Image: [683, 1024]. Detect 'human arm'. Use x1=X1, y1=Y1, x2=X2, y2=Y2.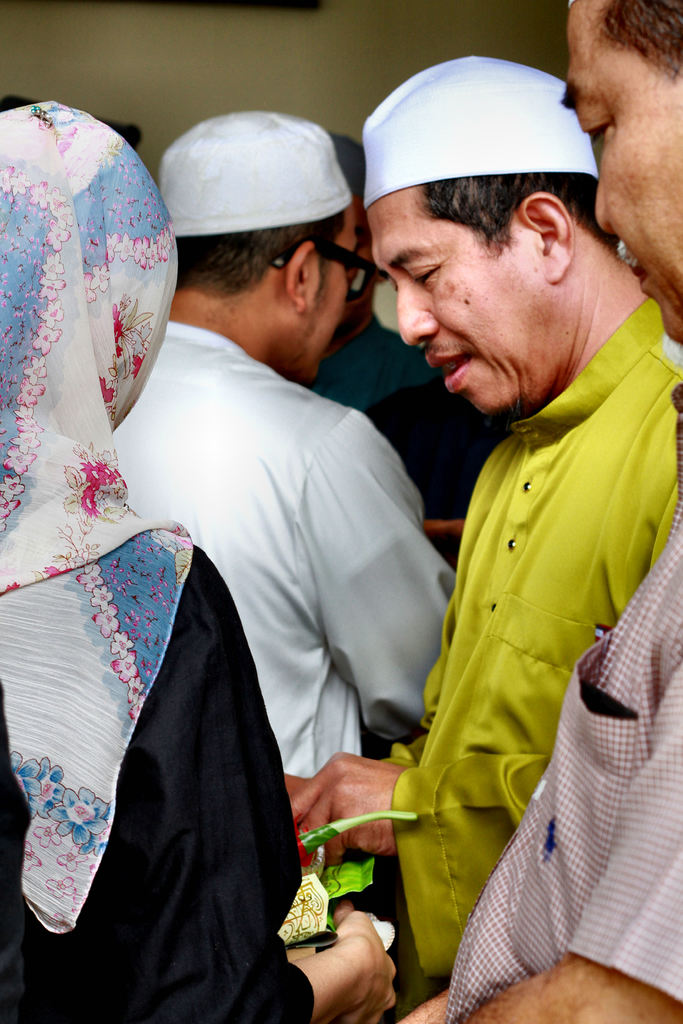
x1=118, y1=533, x2=395, y2=1023.
